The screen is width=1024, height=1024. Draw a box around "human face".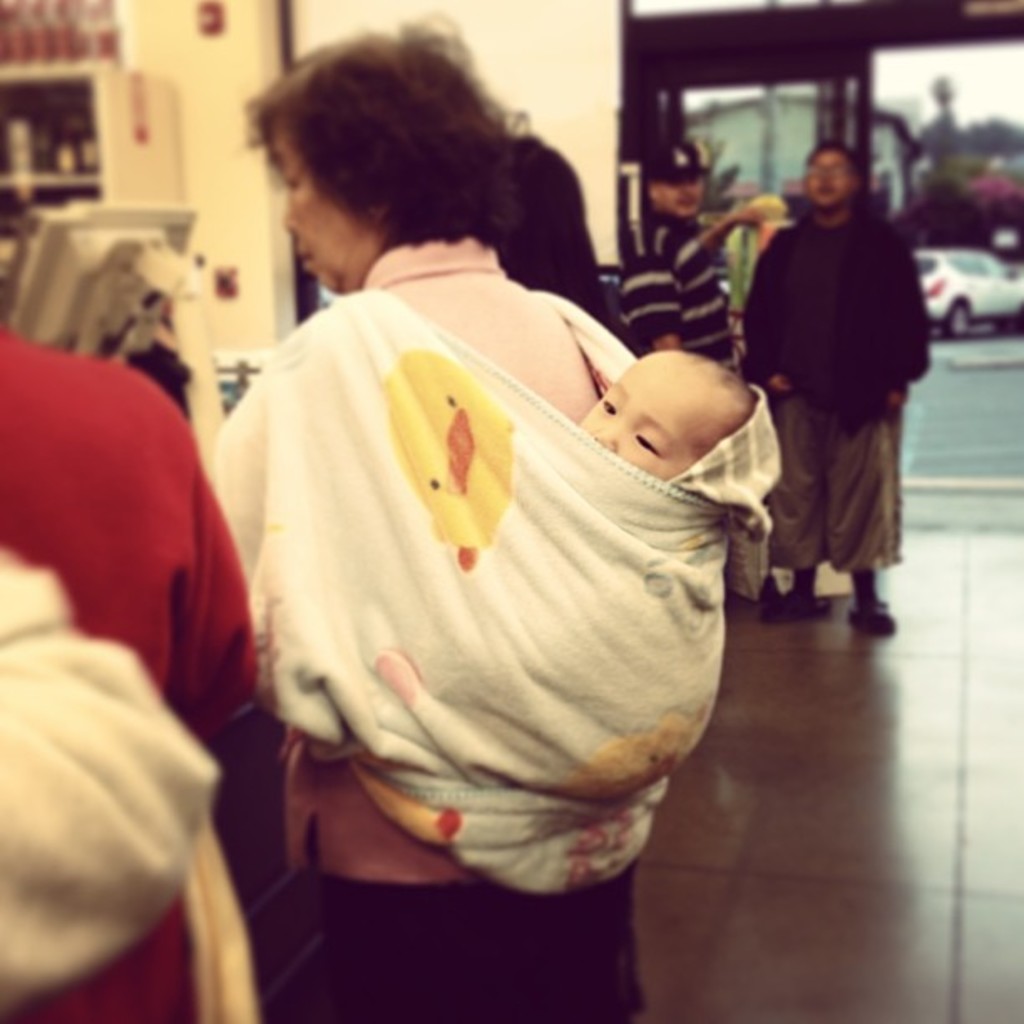
[798, 147, 860, 214].
